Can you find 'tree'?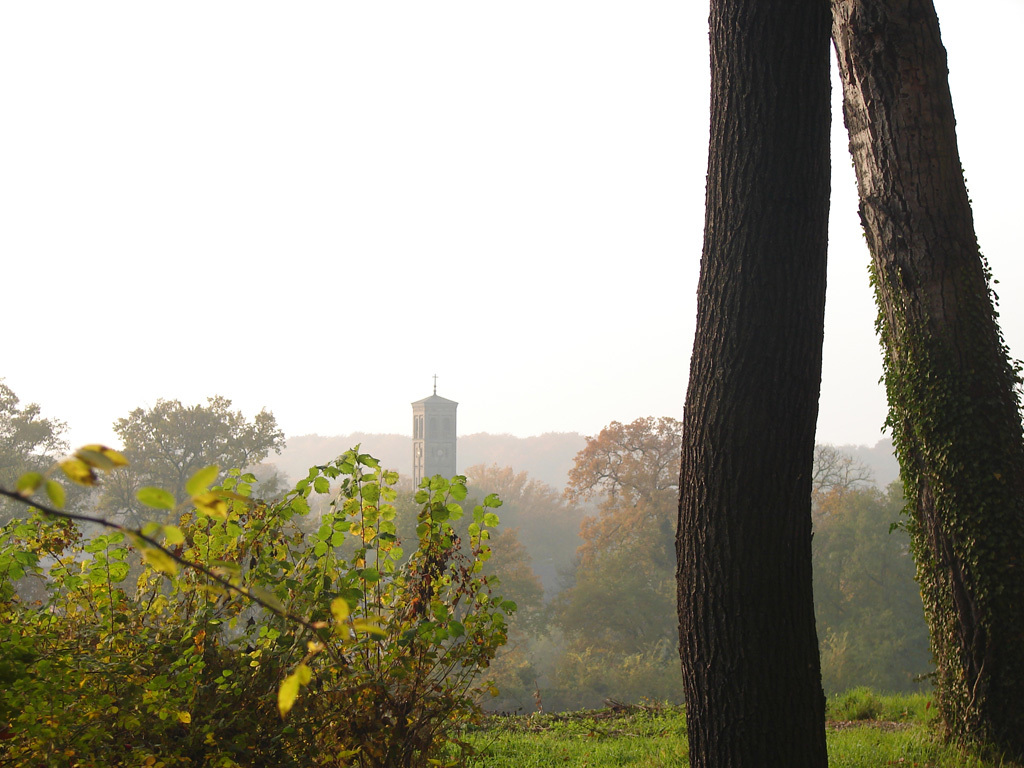
Yes, bounding box: crop(832, 0, 1023, 765).
